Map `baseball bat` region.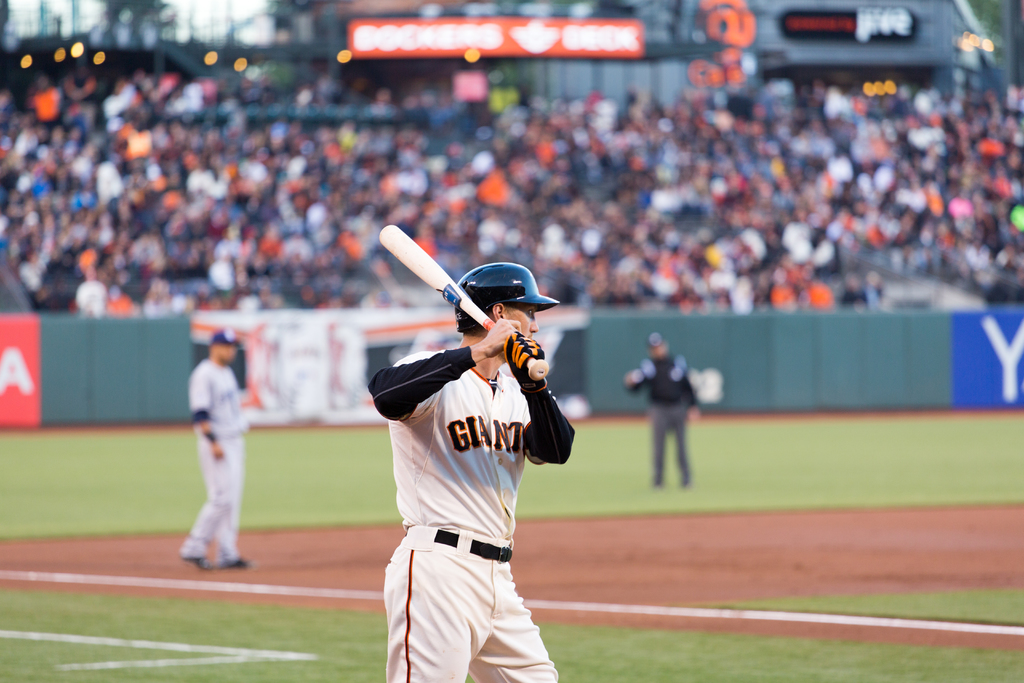
Mapped to {"left": 380, "top": 220, "right": 551, "bottom": 379}.
